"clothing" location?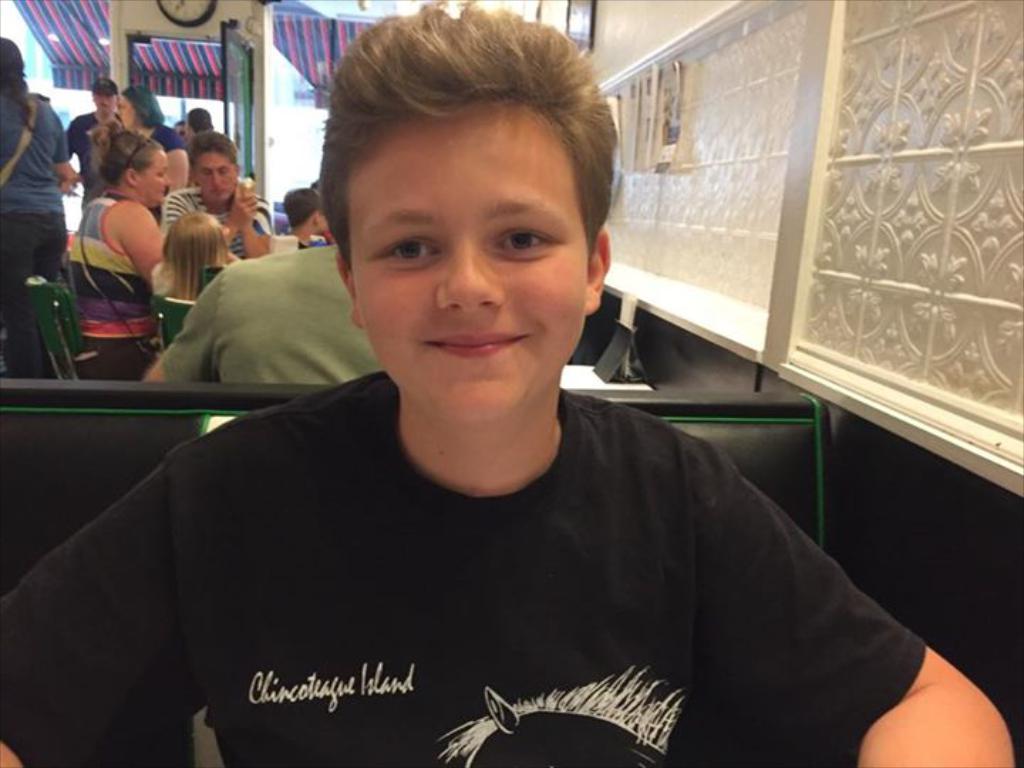
(57,195,149,364)
